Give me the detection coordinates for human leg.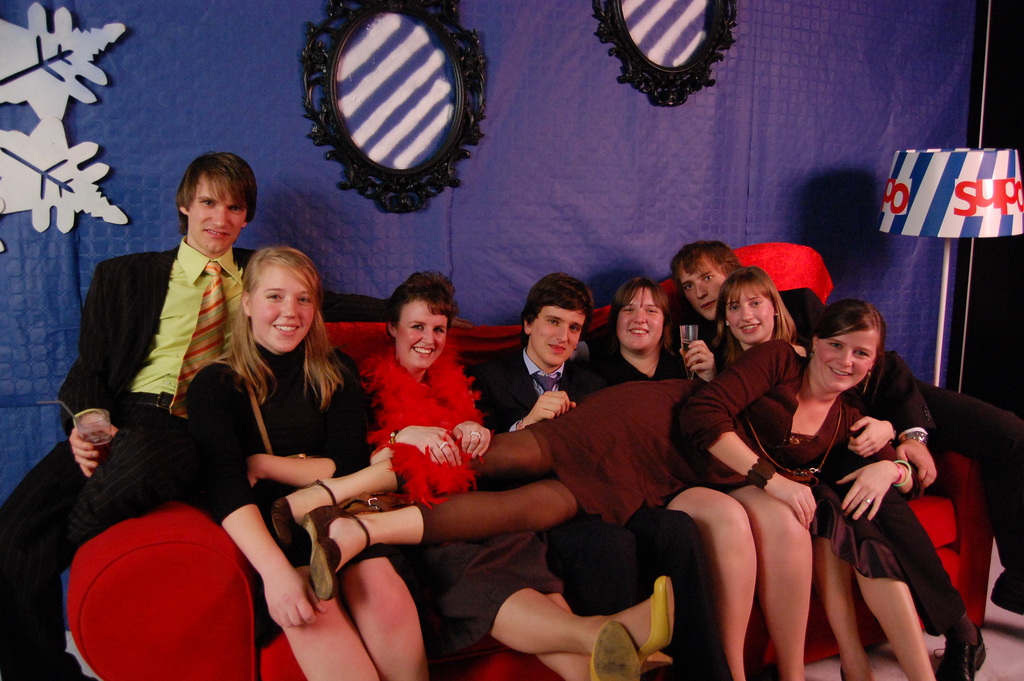
733 486 817 678.
